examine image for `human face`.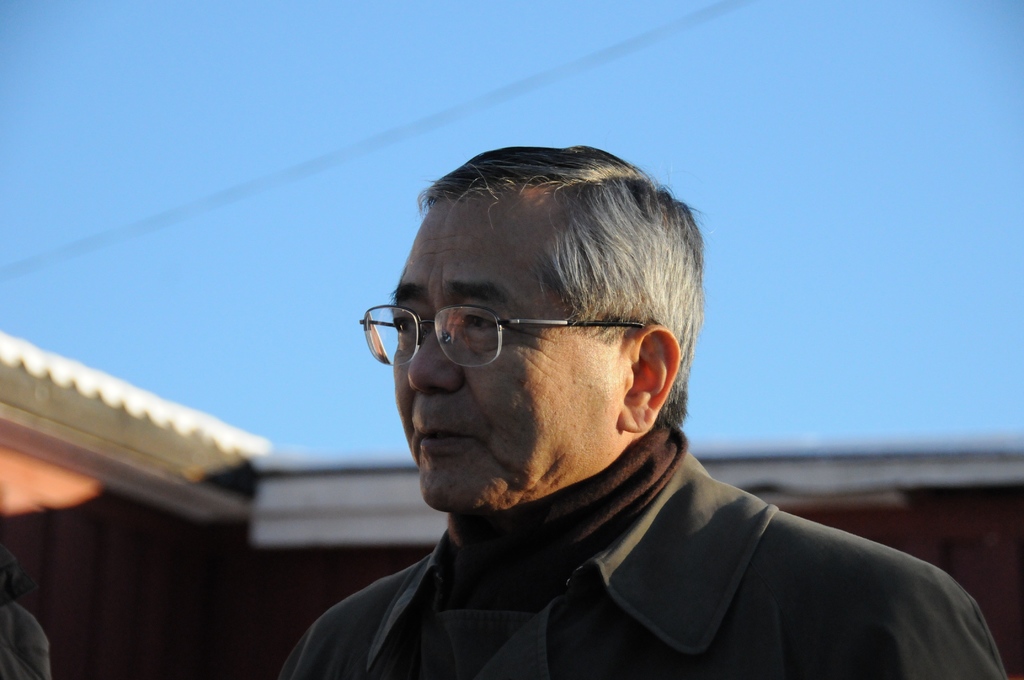
Examination result: x1=390 y1=187 x2=626 y2=518.
